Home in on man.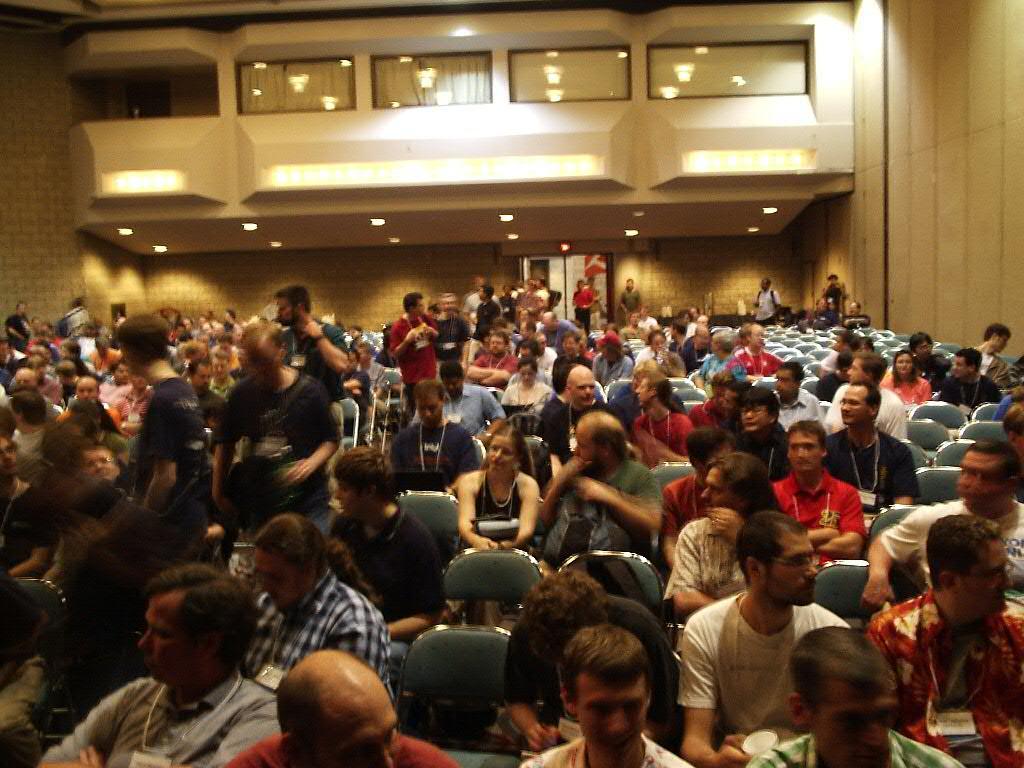
Homed in at [714,321,786,381].
